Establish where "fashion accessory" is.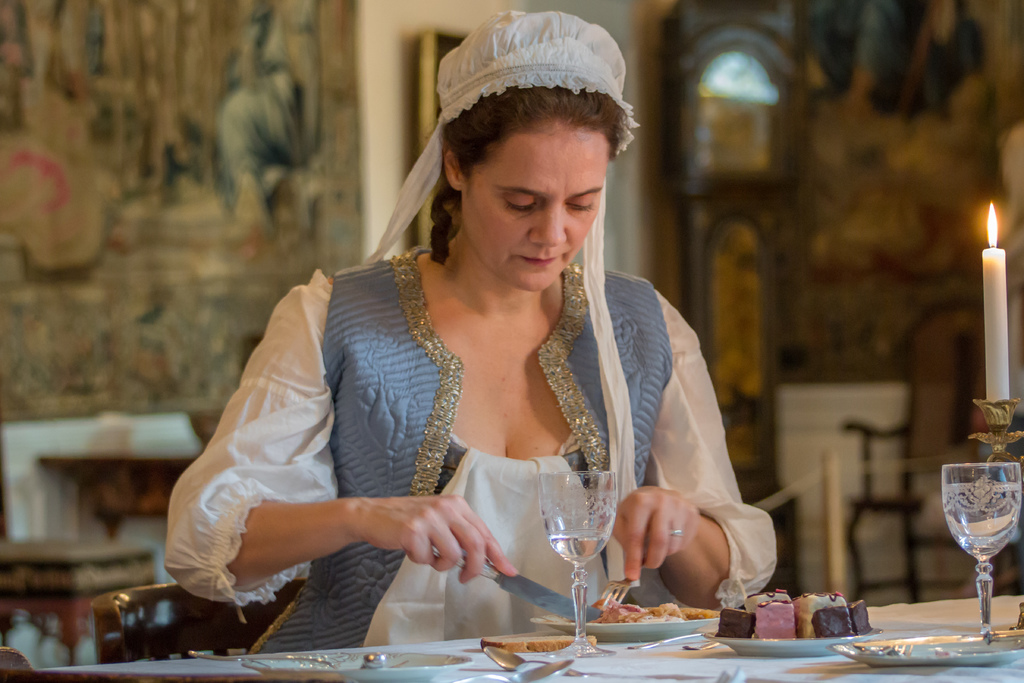
Established at locate(669, 529, 686, 537).
